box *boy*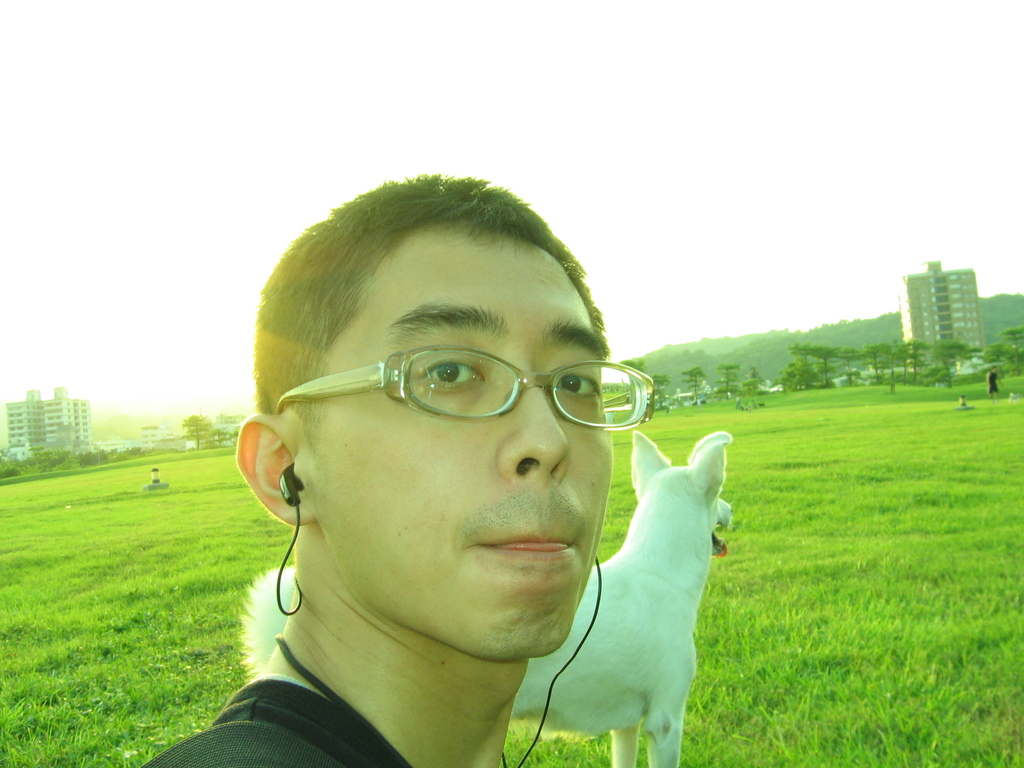
[x1=143, y1=175, x2=610, y2=767]
